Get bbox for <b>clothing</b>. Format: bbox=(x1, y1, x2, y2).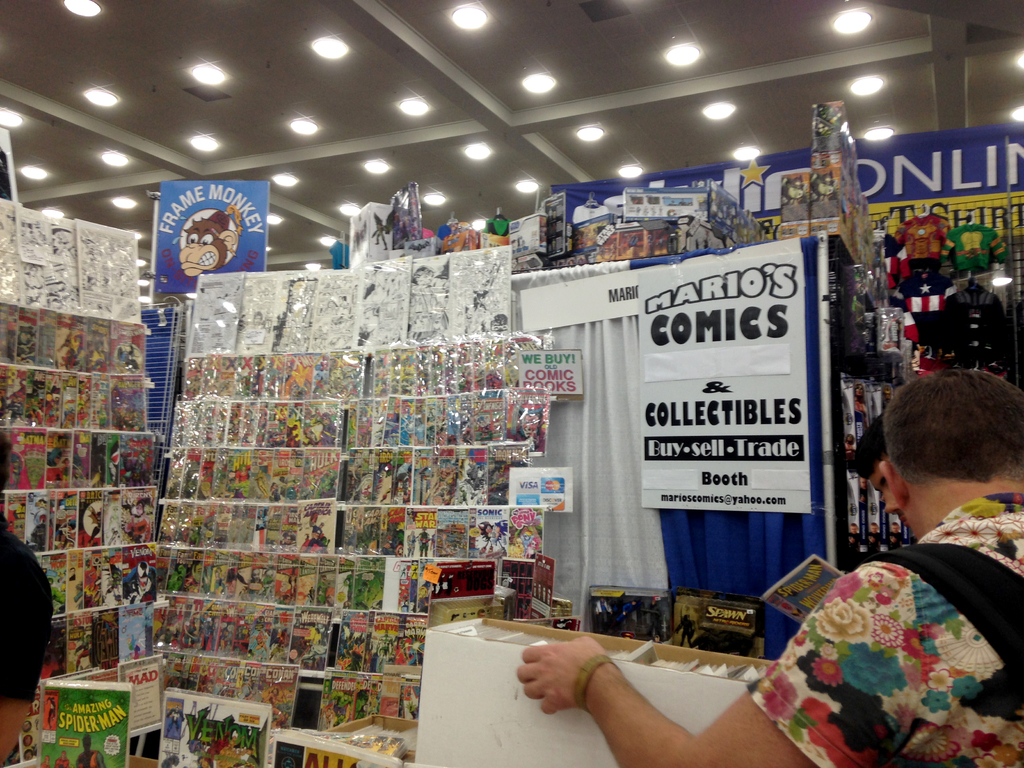
bbox=(783, 434, 1011, 767).
